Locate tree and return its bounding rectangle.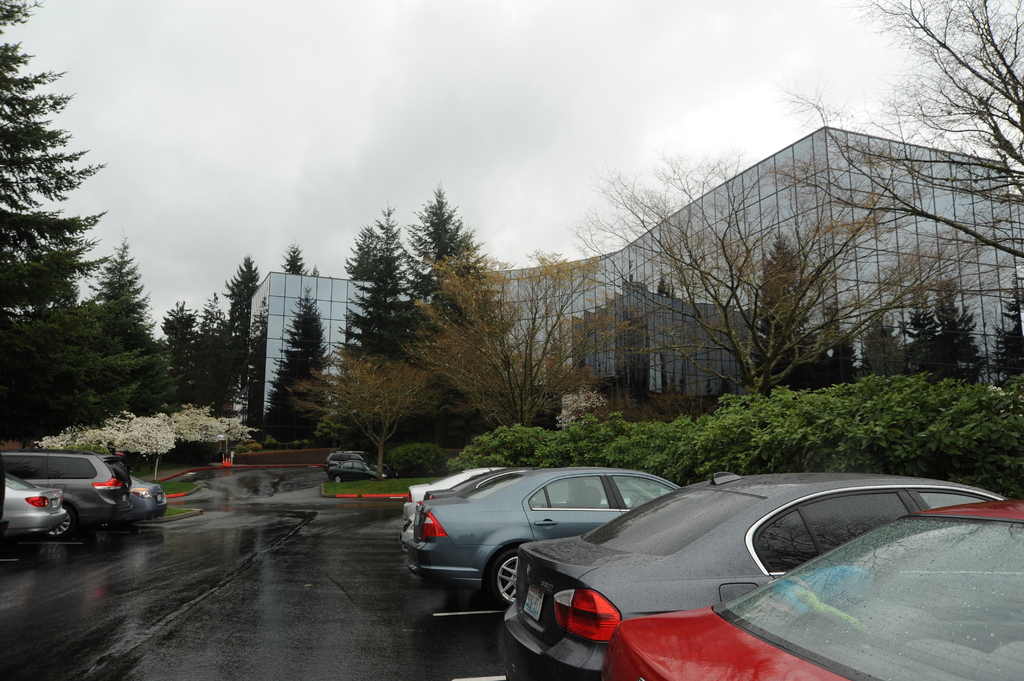
(991, 277, 1023, 386).
